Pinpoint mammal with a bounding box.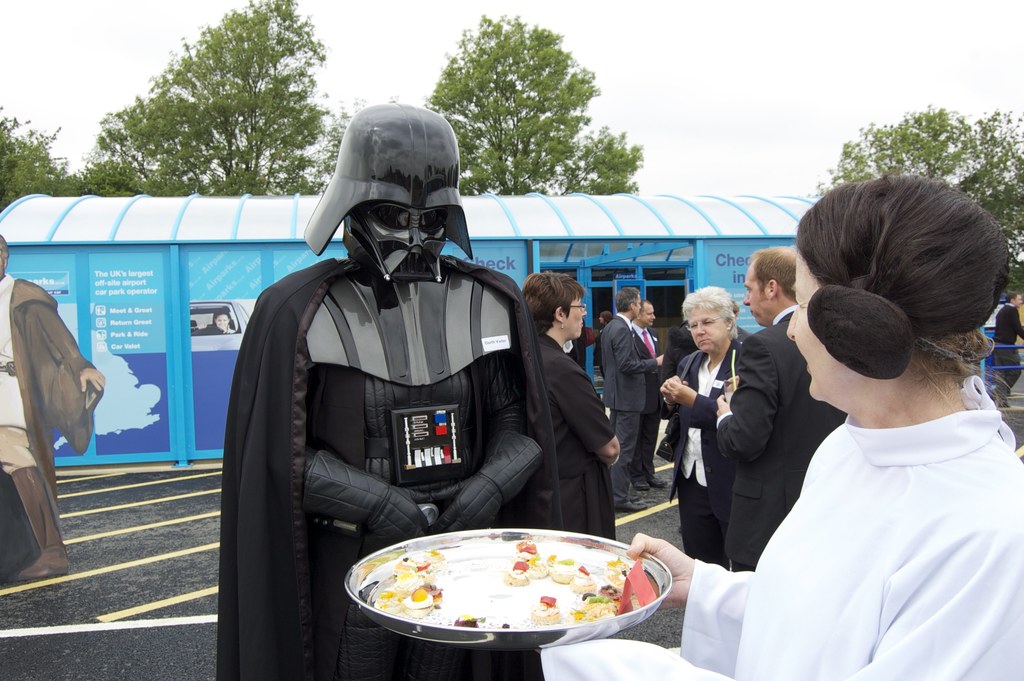
[520, 271, 618, 540].
